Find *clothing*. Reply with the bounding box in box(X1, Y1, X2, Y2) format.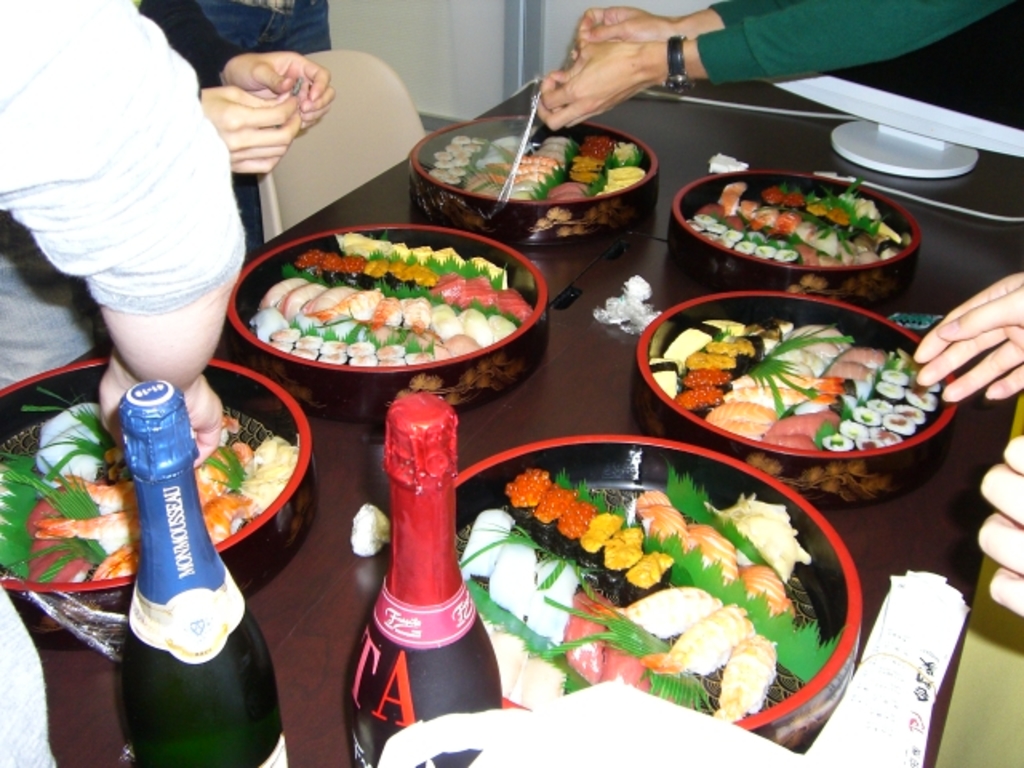
box(0, 0, 253, 766).
